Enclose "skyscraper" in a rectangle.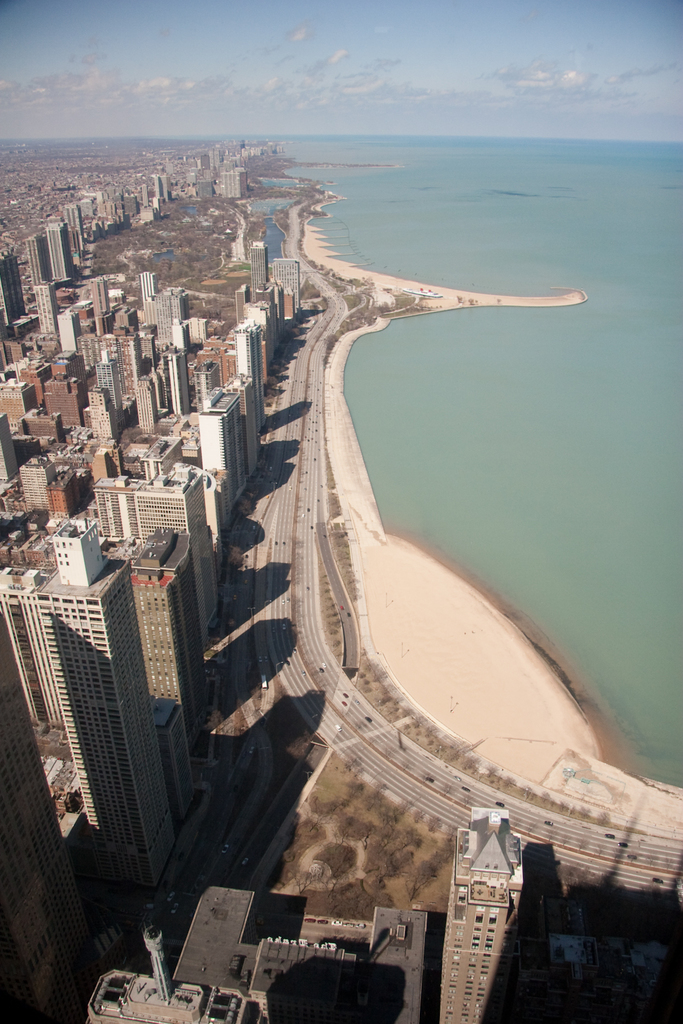
Rect(55, 204, 88, 252).
